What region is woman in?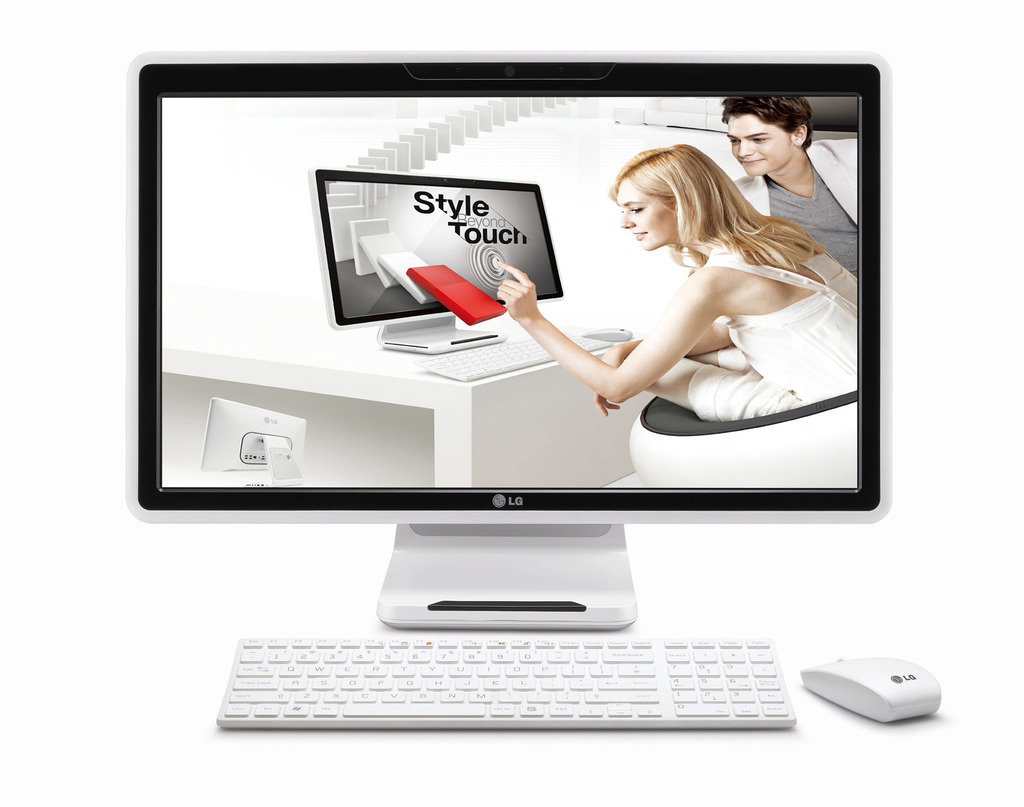
493,144,860,424.
